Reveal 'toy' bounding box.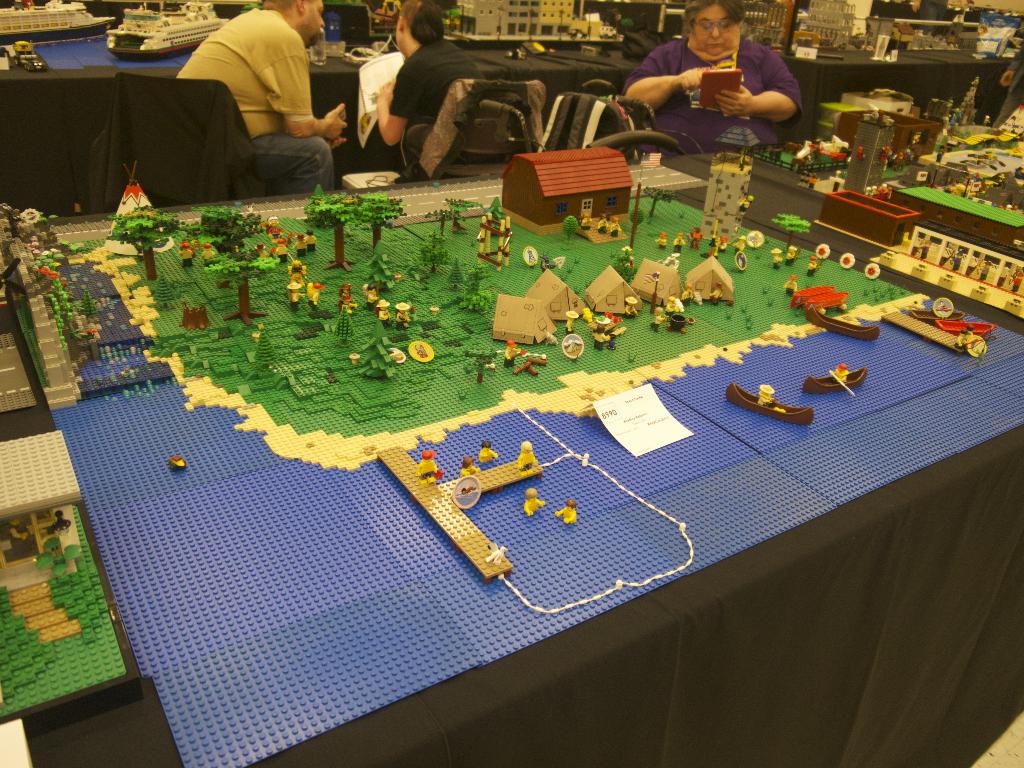
Revealed: 599,214,607,236.
